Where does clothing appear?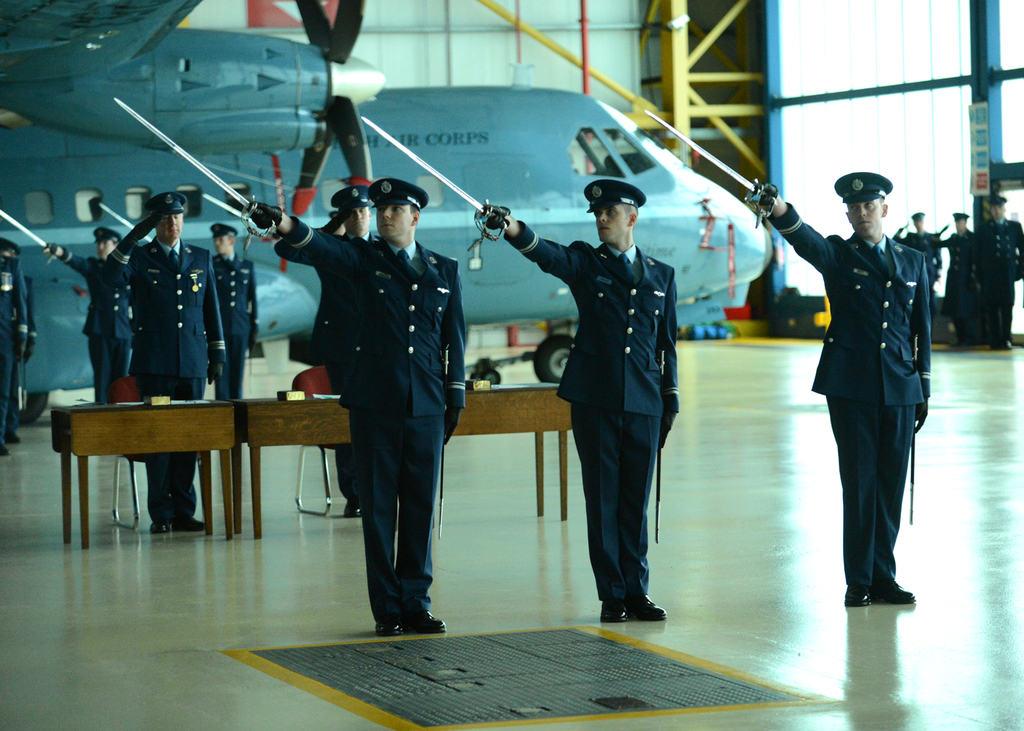
Appears at (left=105, top=230, right=225, bottom=517).
